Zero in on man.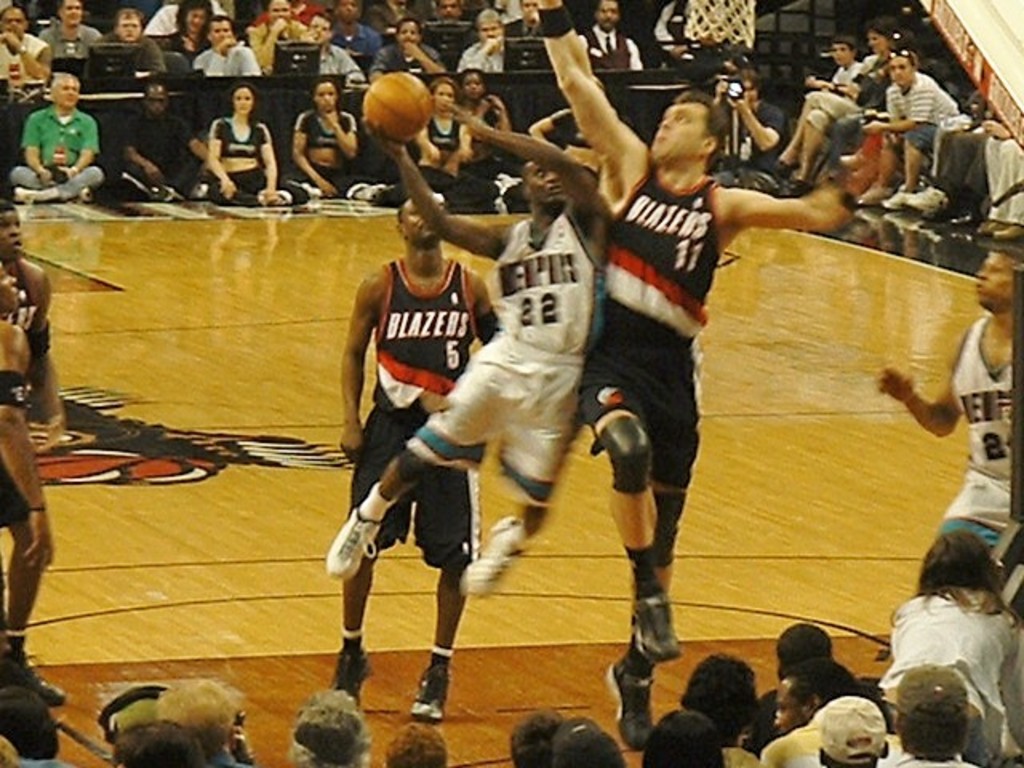
Zeroed in: pyautogui.locateOnScreen(0, 264, 66, 709).
